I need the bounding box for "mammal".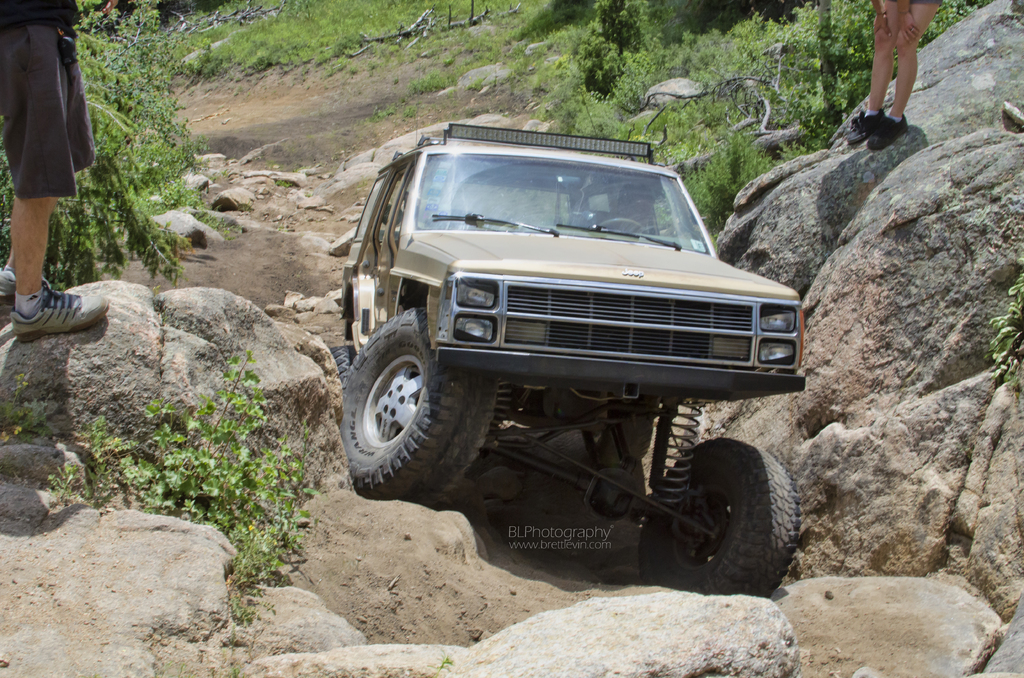
Here it is: bbox=(839, 0, 940, 154).
